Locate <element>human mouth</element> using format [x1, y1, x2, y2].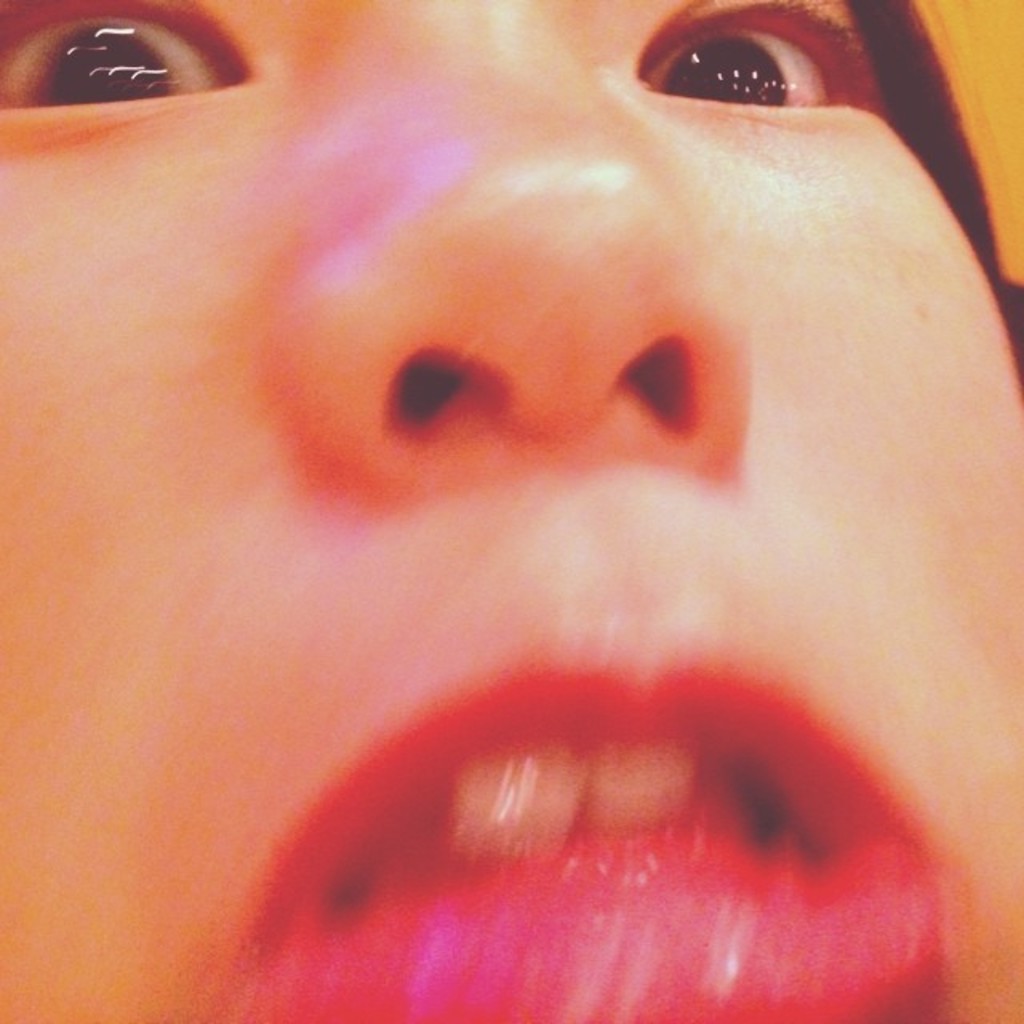
[248, 661, 946, 1022].
